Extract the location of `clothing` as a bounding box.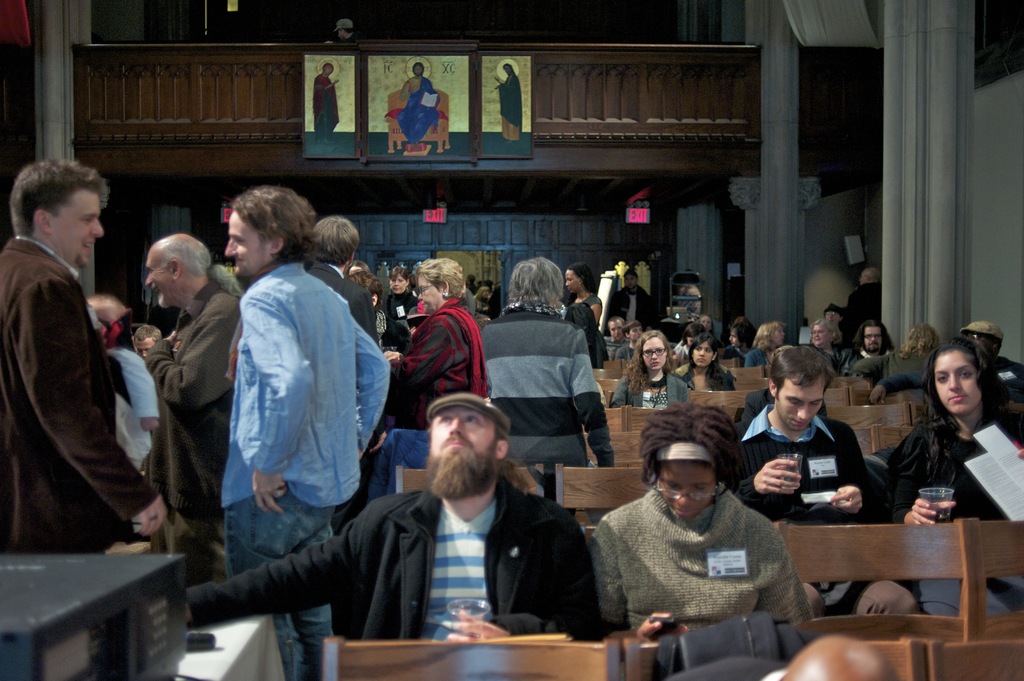
724 344 749 367.
